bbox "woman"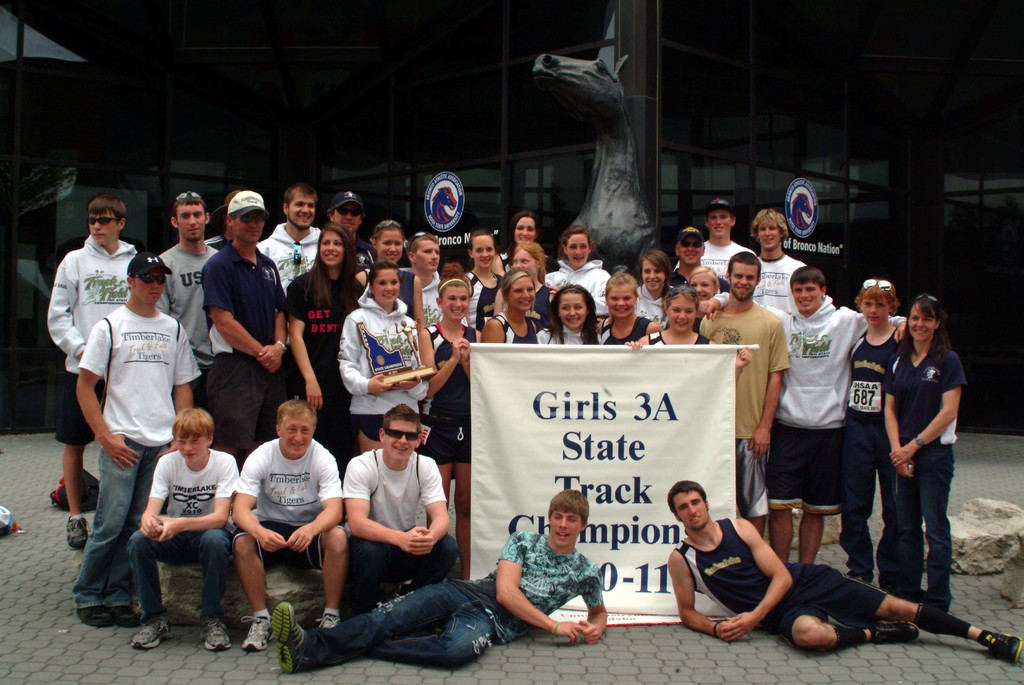
460/234/504/313
